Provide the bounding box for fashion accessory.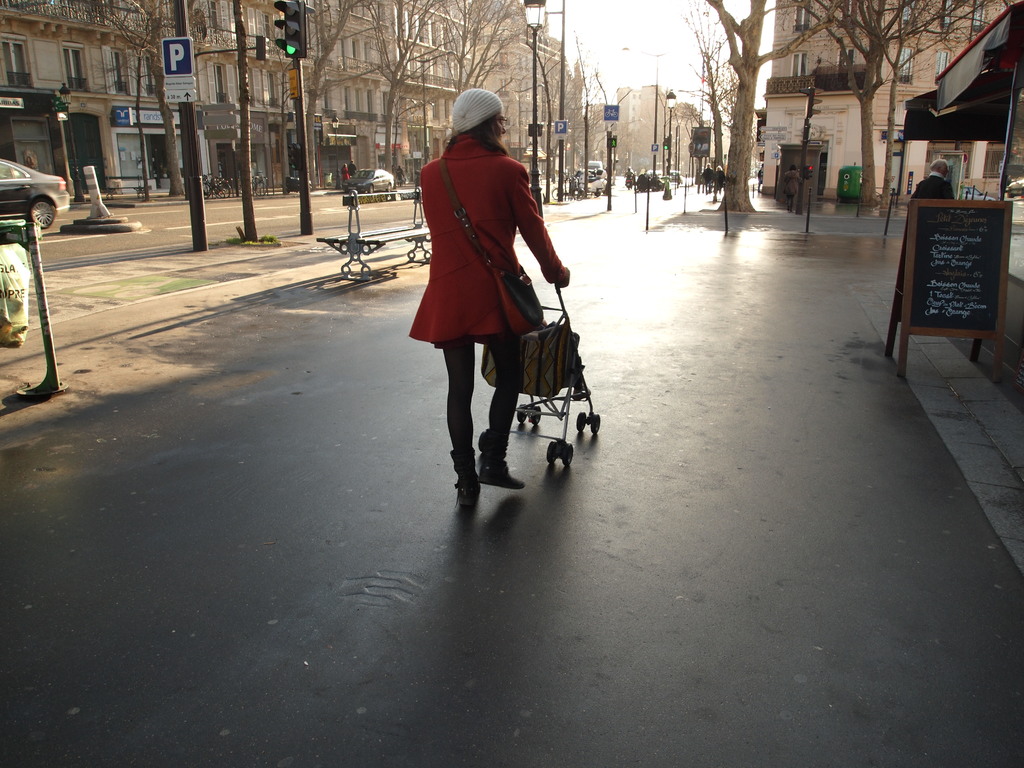
x1=448, y1=88, x2=497, y2=137.
